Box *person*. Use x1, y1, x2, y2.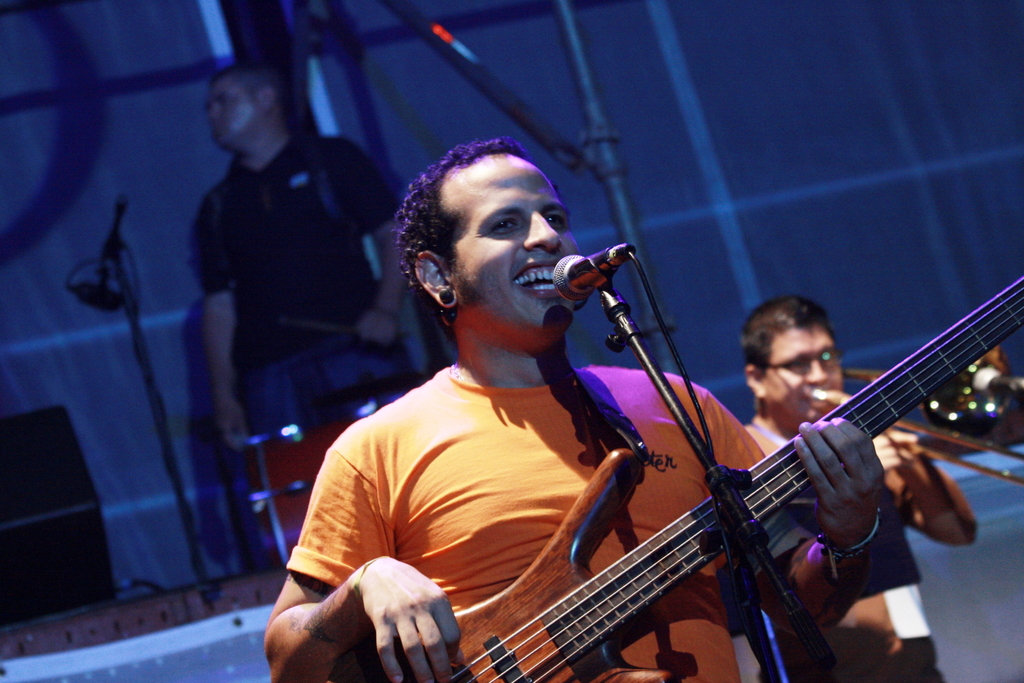
264, 134, 885, 682.
